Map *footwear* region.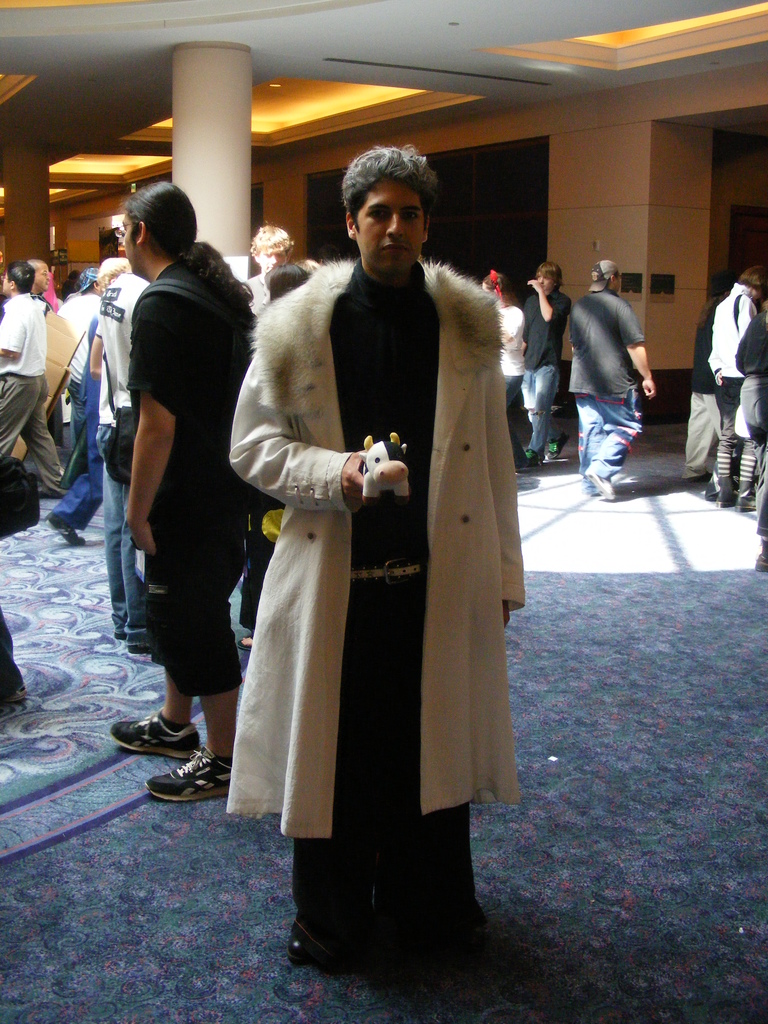
Mapped to pyautogui.locateOnScreen(143, 744, 234, 798).
